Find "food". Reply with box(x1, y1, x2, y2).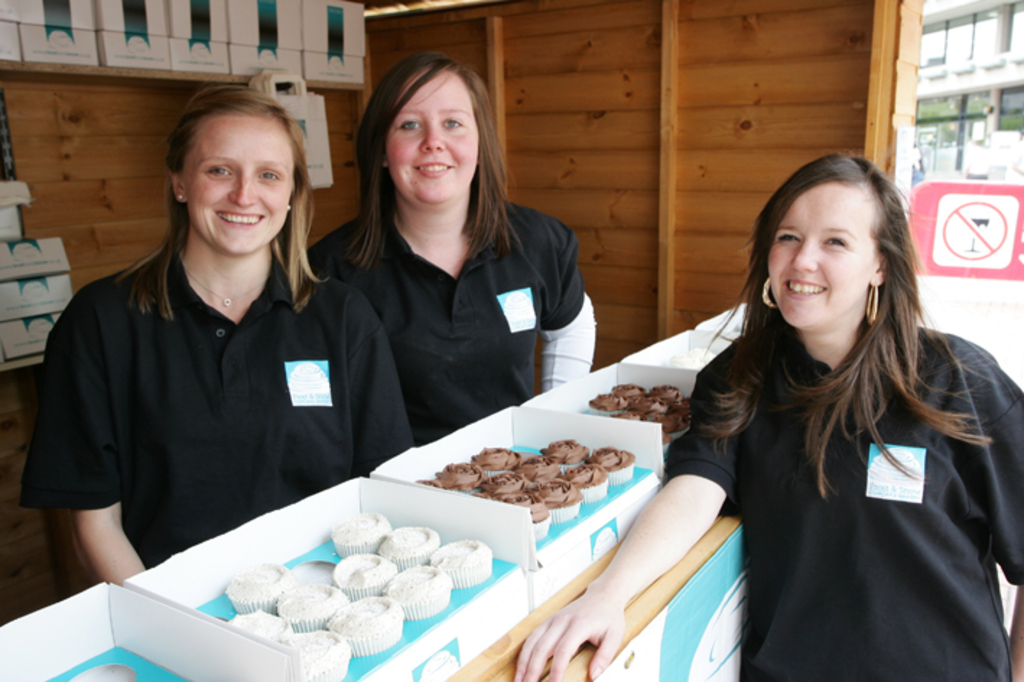
box(325, 510, 393, 552).
